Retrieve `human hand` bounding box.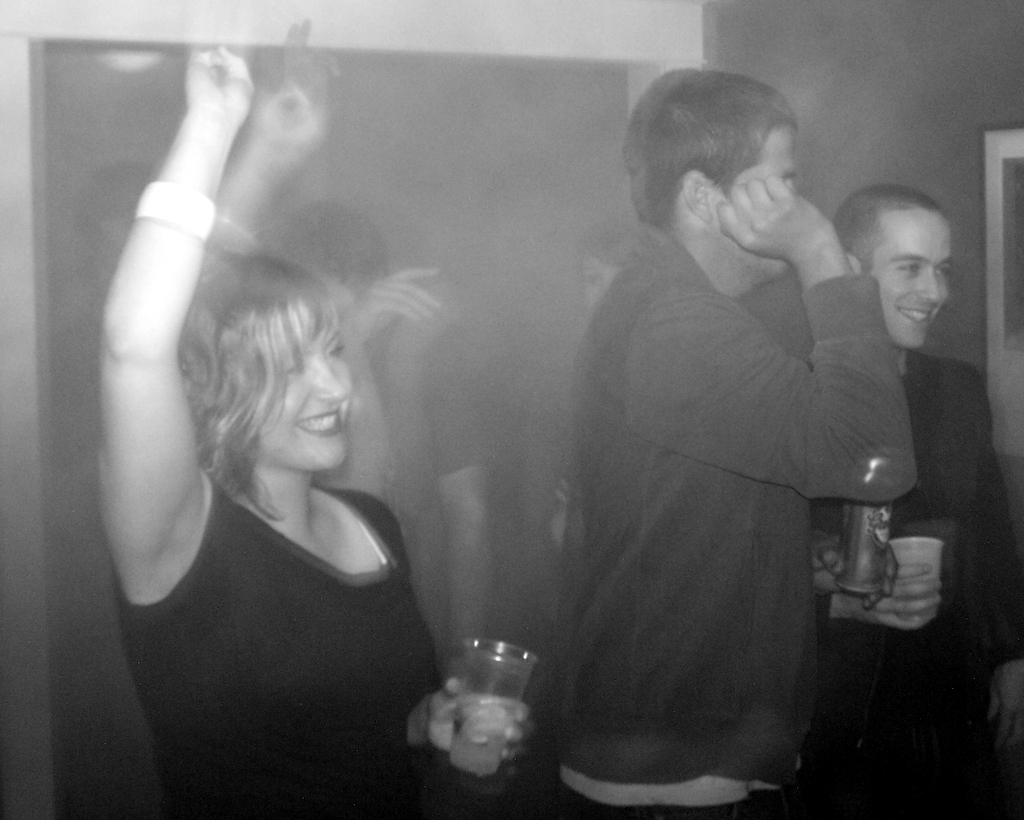
Bounding box: <region>989, 659, 1023, 754</region>.
